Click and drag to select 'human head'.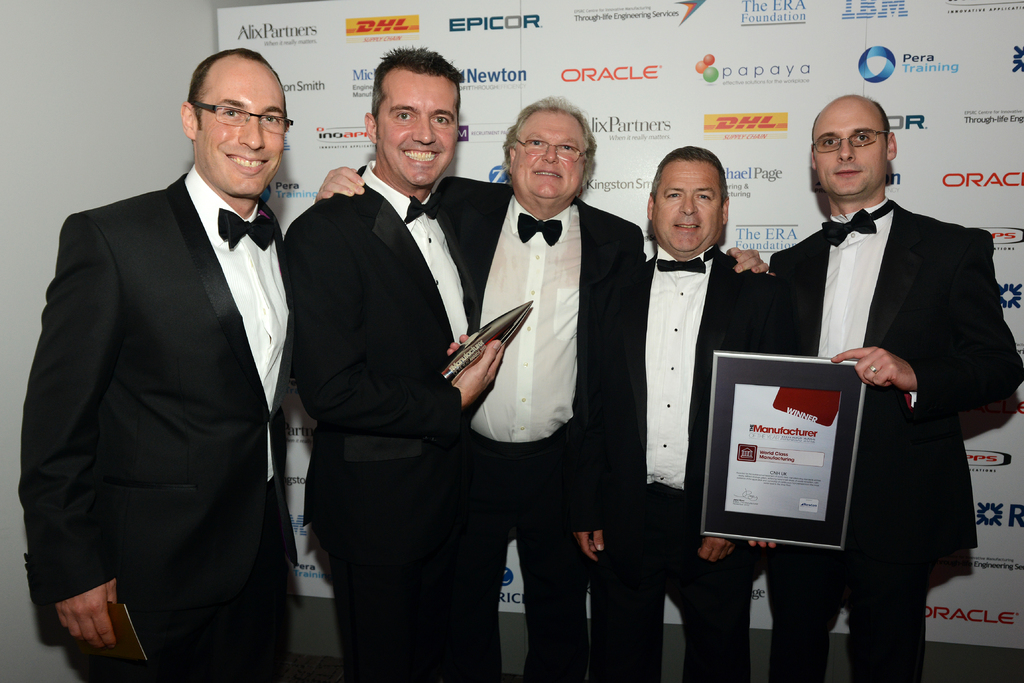
Selection: bbox=[182, 47, 284, 202].
